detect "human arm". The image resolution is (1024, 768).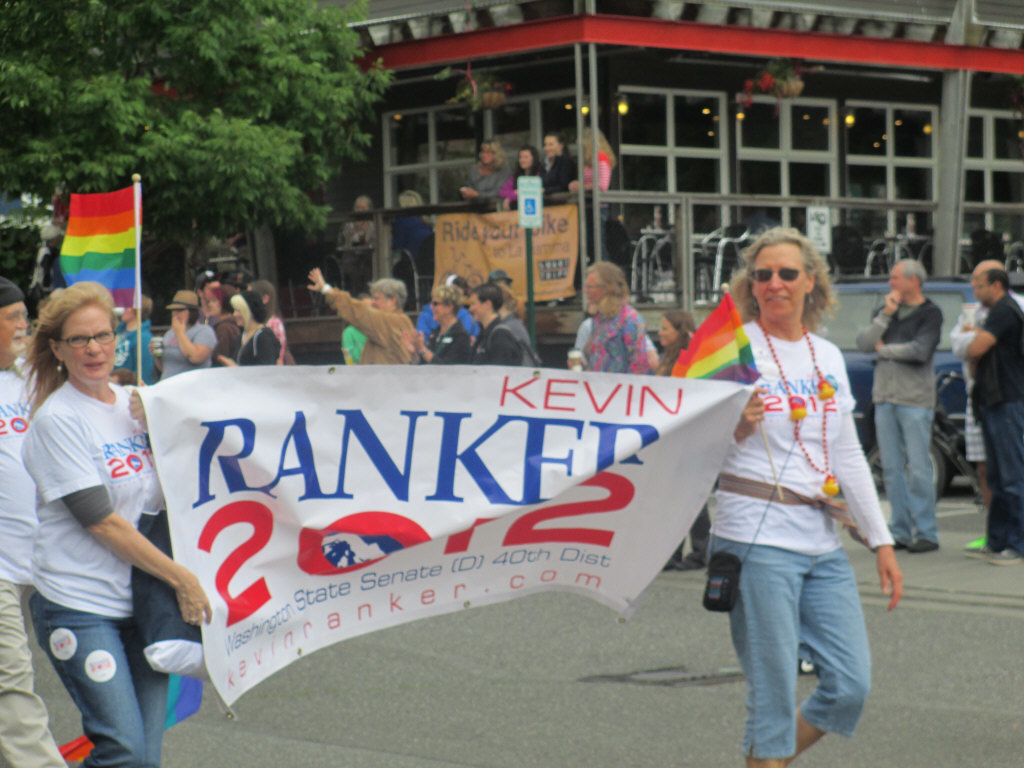
(left=563, top=346, right=584, bottom=374).
